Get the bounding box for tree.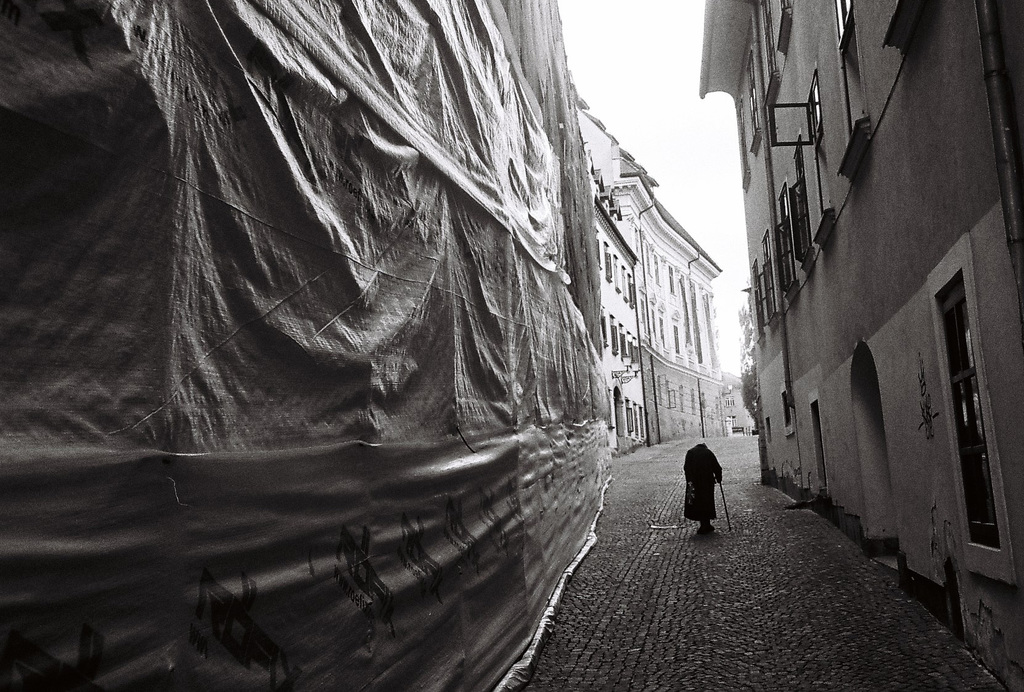
rect(737, 293, 758, 429).
